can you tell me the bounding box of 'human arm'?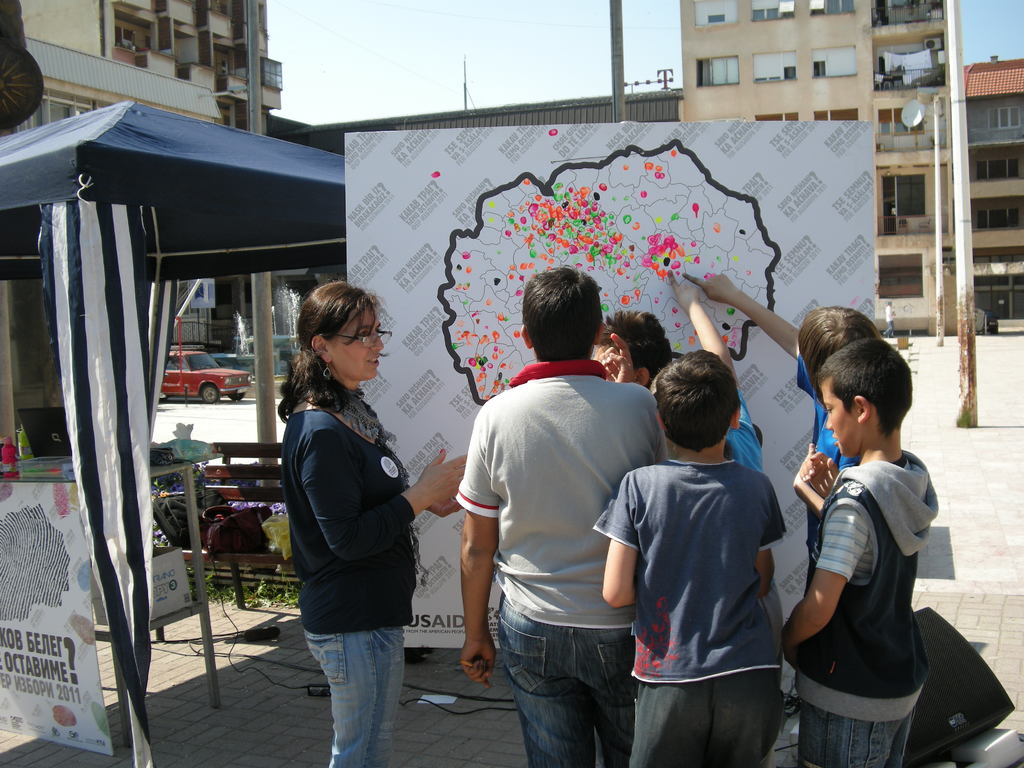
703/275/808/360.
